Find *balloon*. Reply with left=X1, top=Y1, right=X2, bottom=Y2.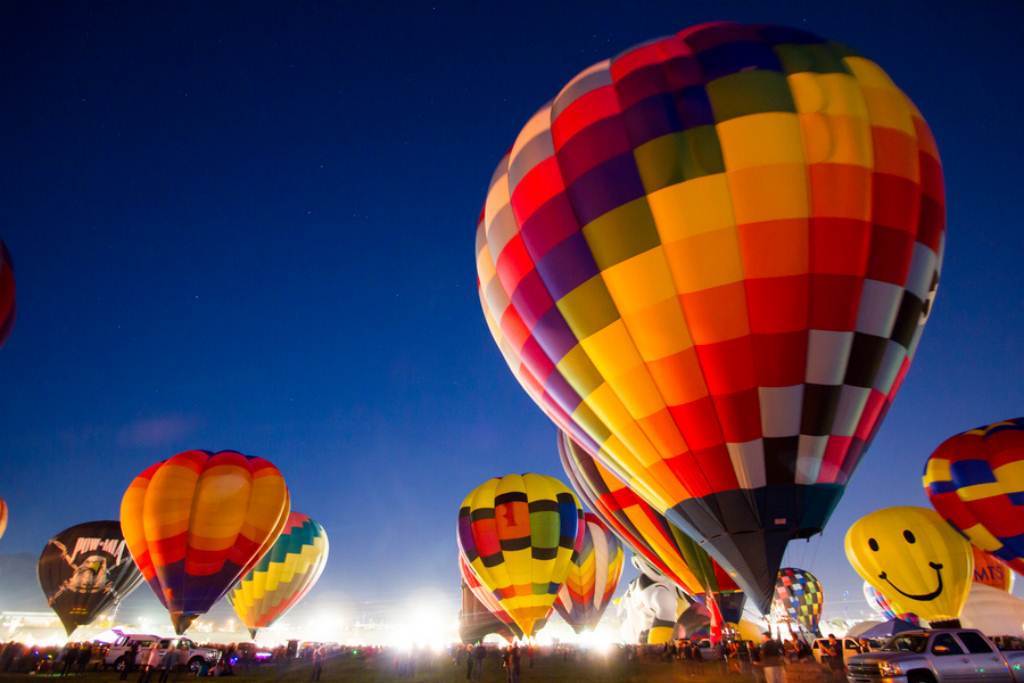
left=971, top=553, right=1015, bottom=592.
